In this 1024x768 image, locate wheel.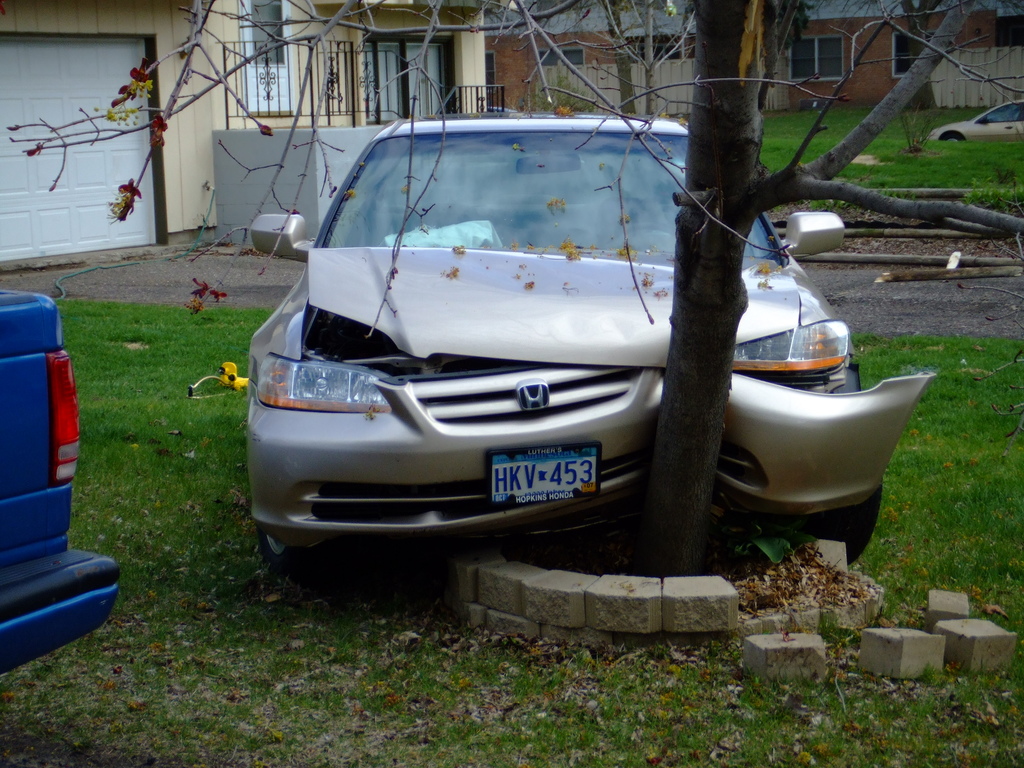
Bounding box: box=[814, 474, 887, 572].
